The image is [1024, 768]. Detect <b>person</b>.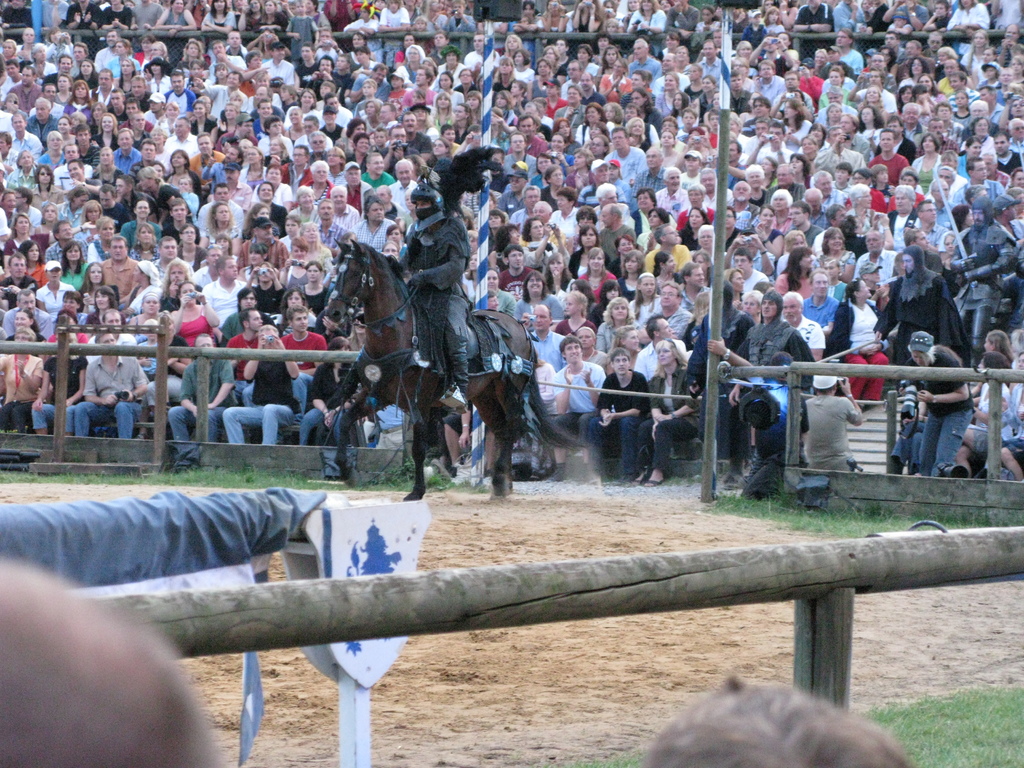
Detection: <box>0,0,1023,490</box>.
